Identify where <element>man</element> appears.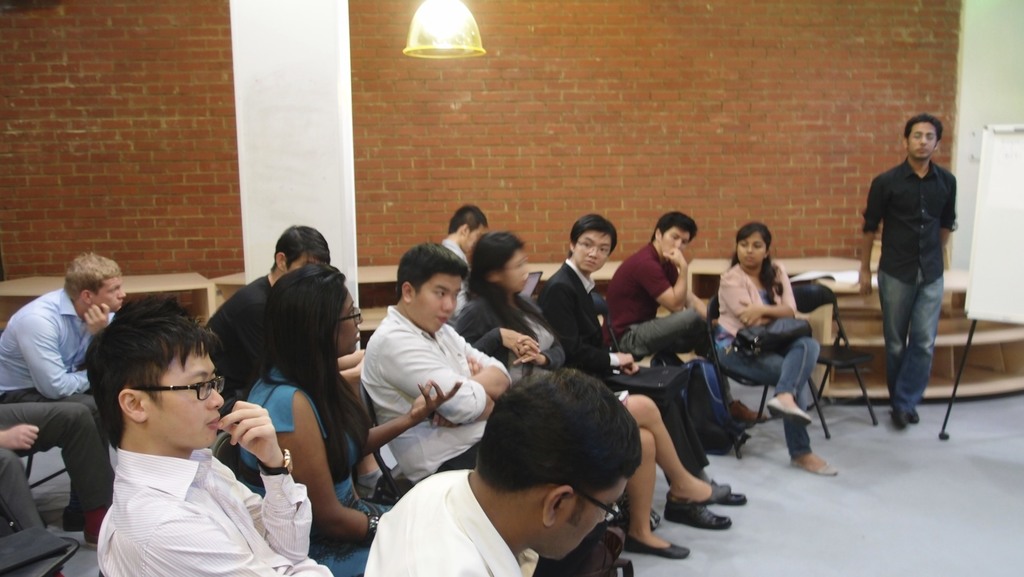
Appears at pyautogui.locateOnScreen(539, 215, 745, 503).
